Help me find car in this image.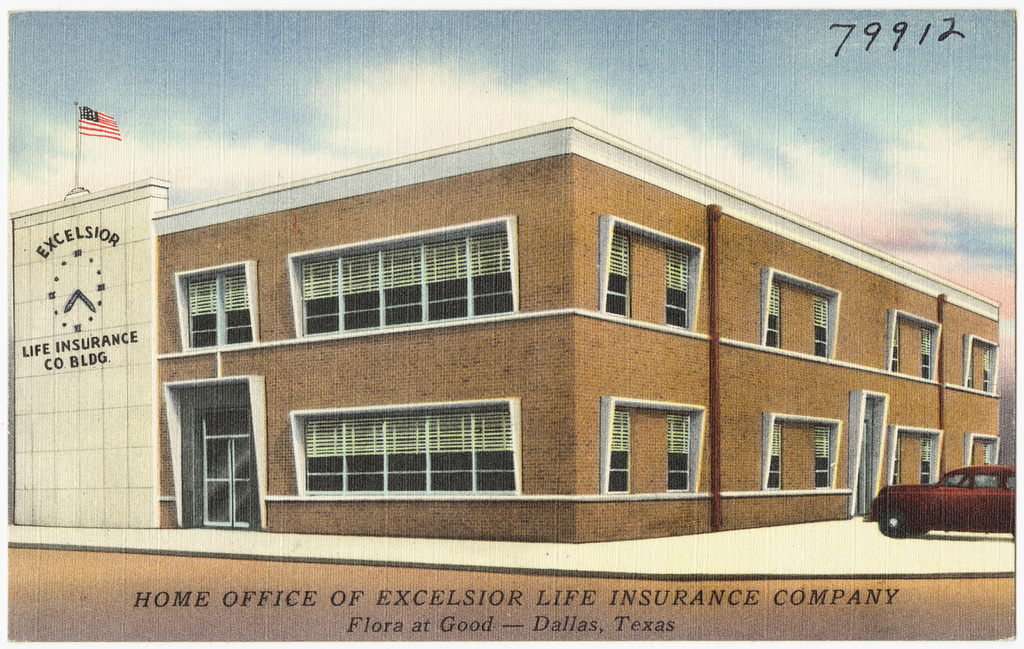
Found it: (868,464,1015,546).
